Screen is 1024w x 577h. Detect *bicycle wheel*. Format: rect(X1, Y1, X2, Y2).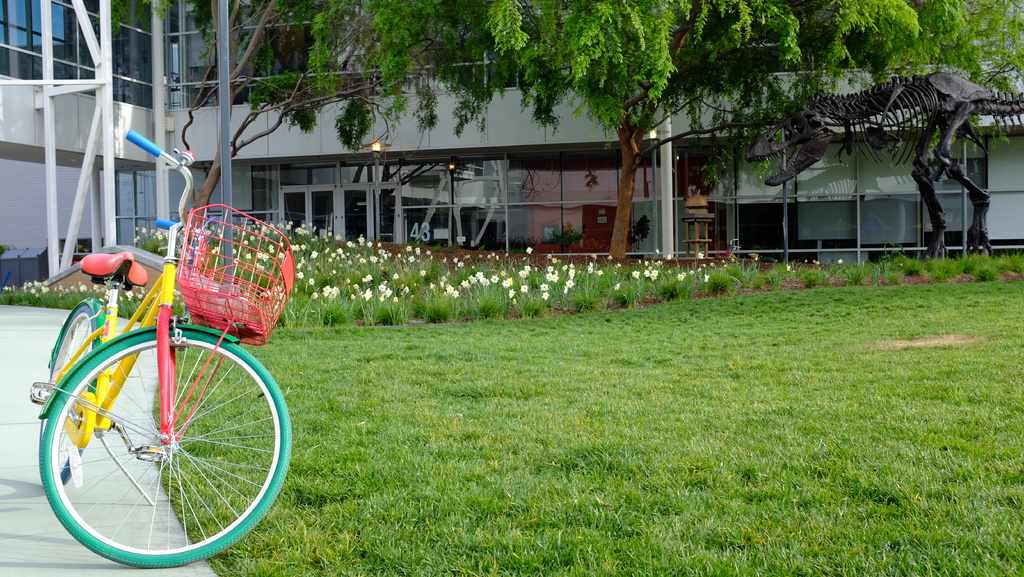
rect(36, 304, 94, 488).
